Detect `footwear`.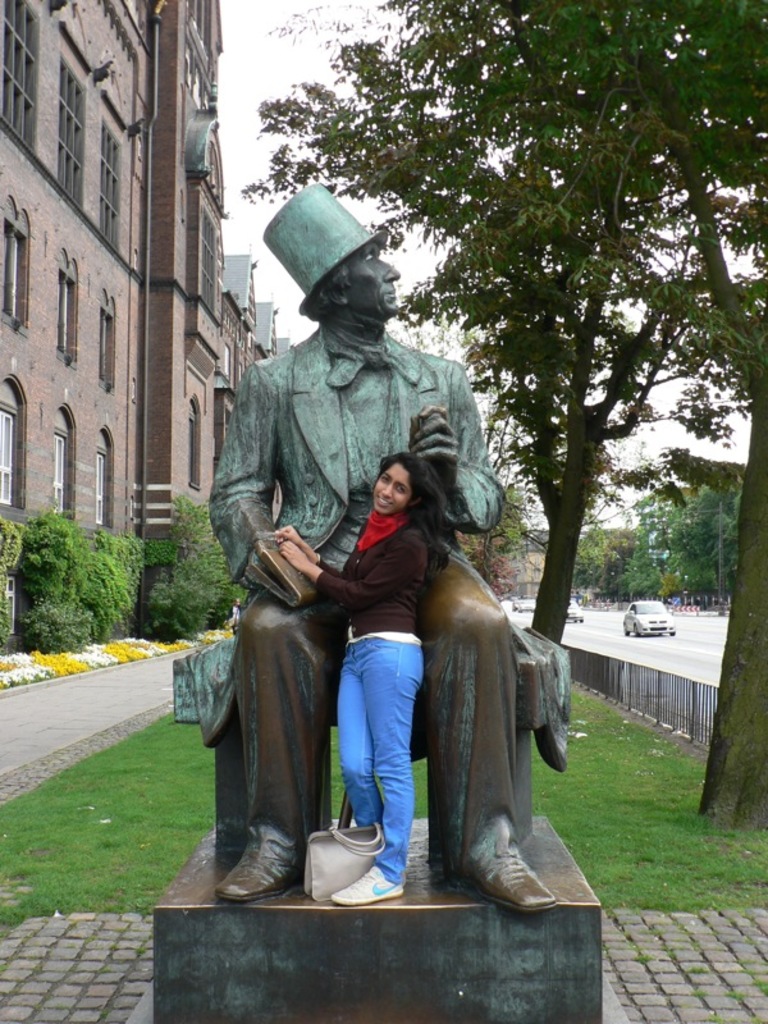
Detected at <box>326,860,402,905</box>.
